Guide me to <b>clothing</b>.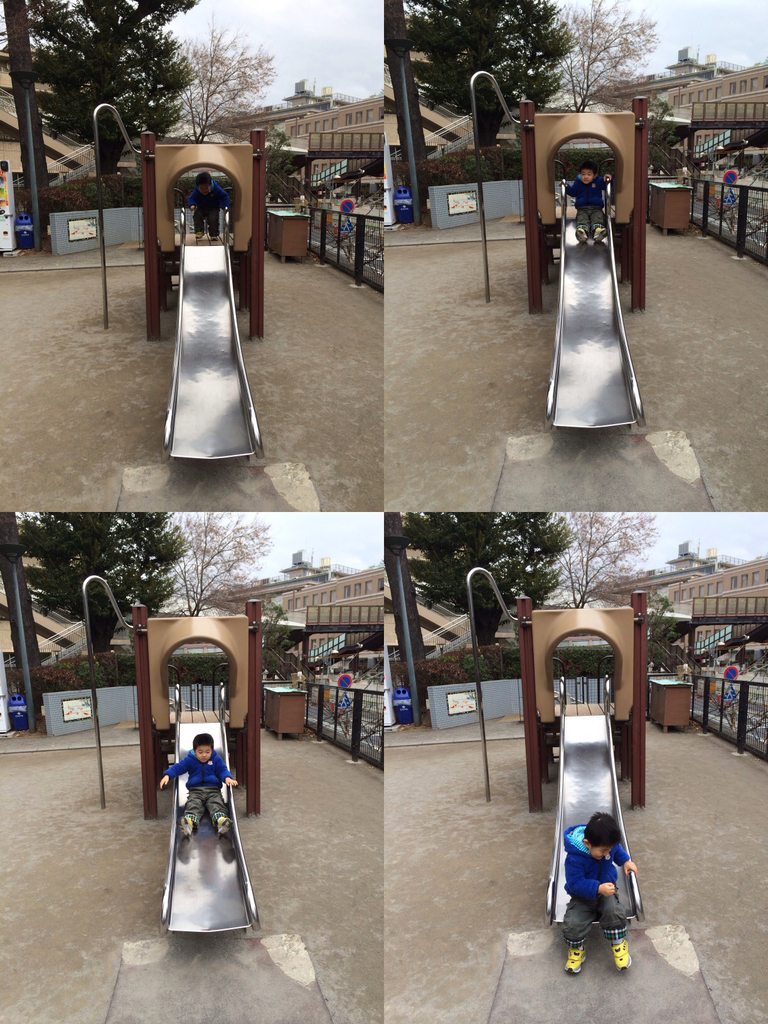
Guidance: 566:825:652:950.
